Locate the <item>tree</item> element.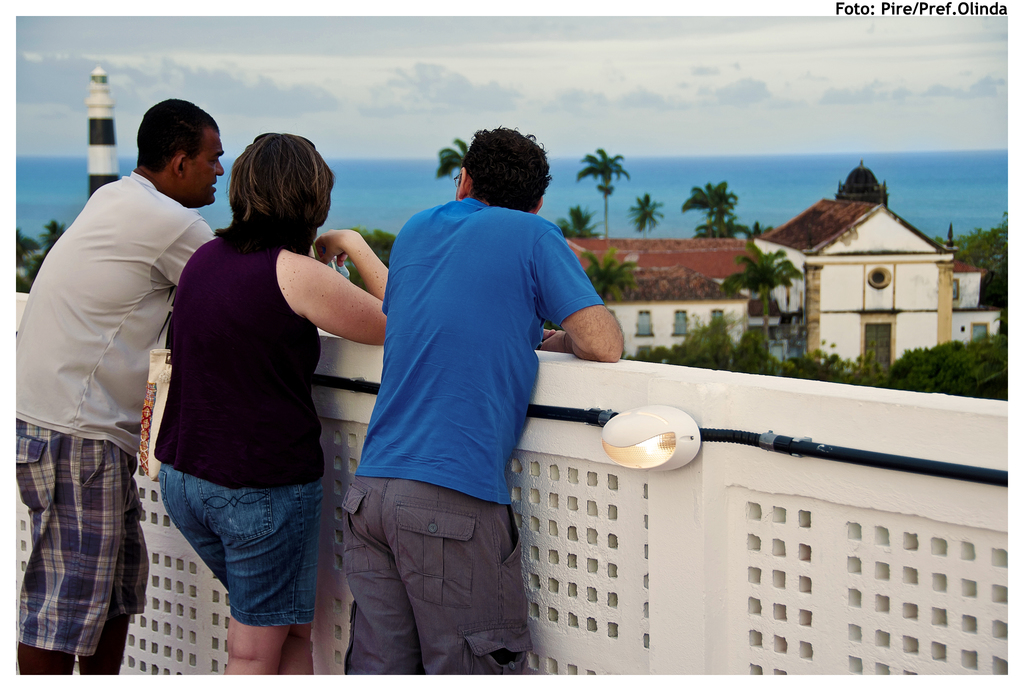
Element bbox: 689/218/773/231.
